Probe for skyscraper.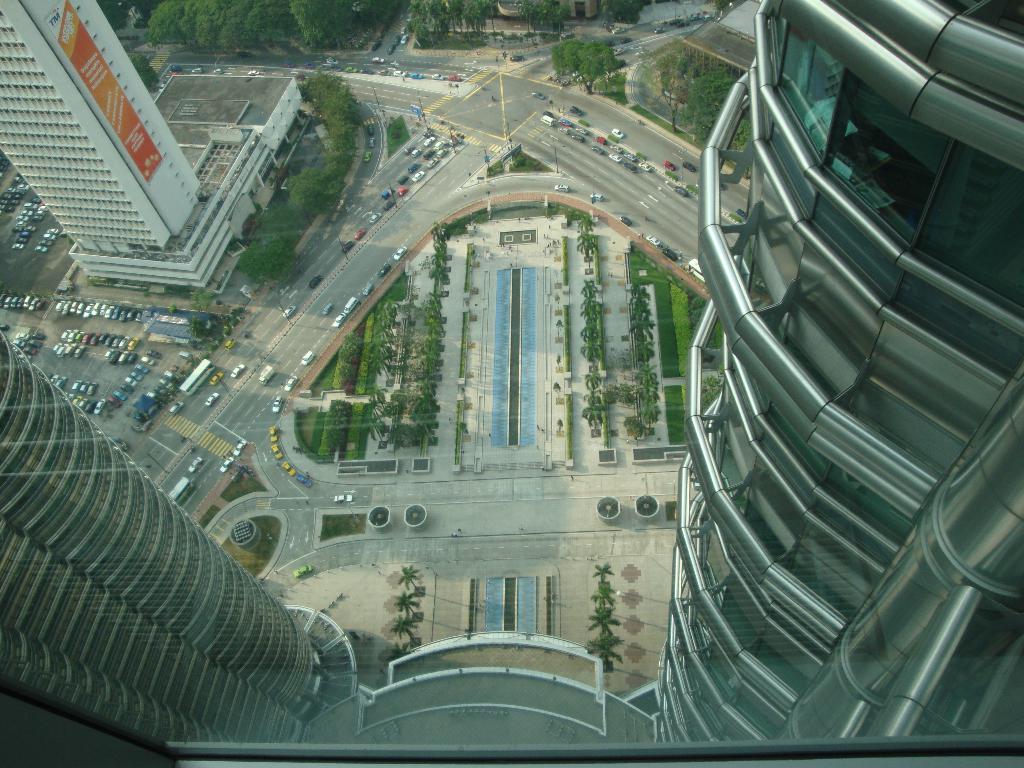
Probe result: rect(0, 0, 207, 263).
